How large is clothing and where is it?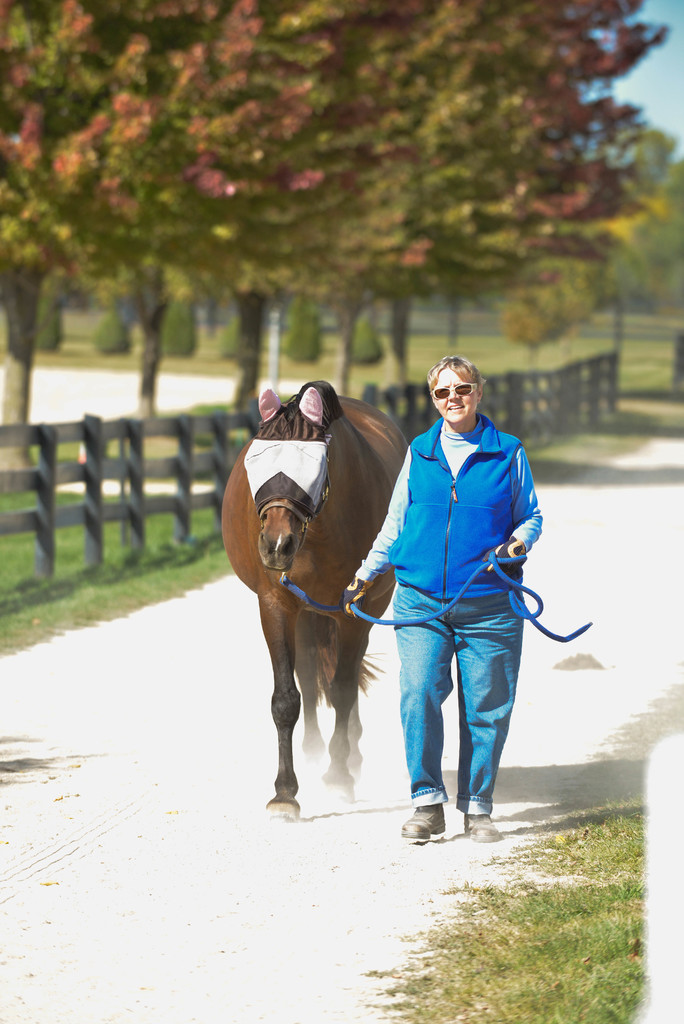
Bounding box: box=[354, 350, 552, 820].
